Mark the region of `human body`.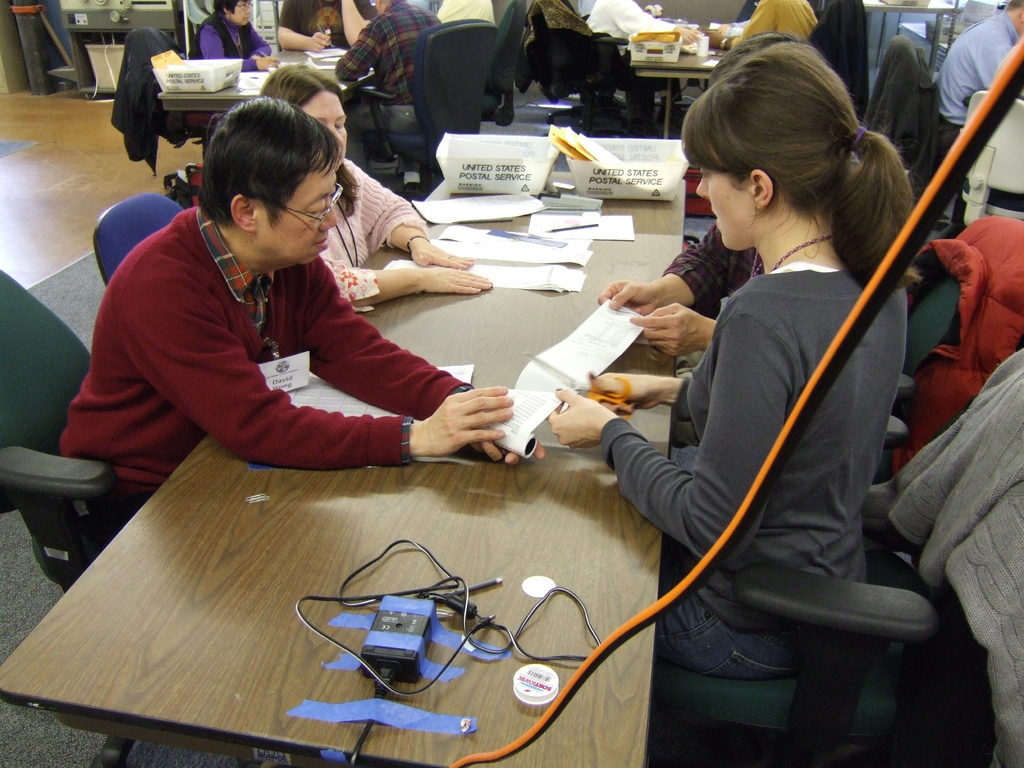
Region: detection(260, 63, 497, 318).
